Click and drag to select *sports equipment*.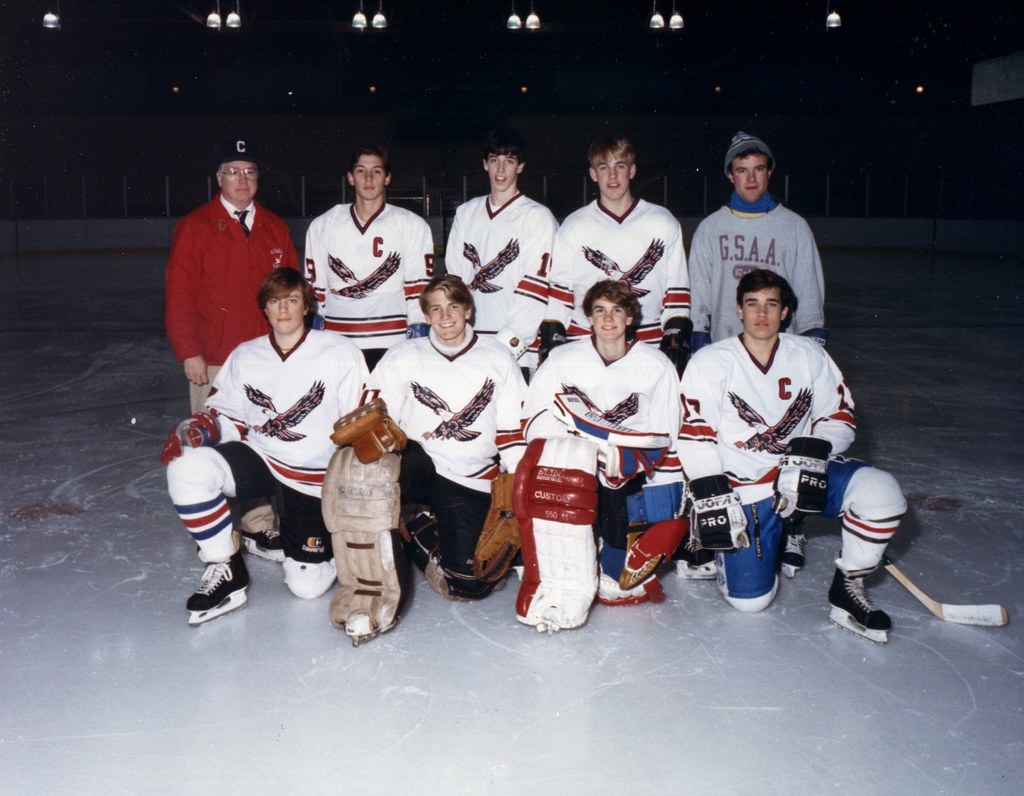
Selection: (890,557,1005,637).
